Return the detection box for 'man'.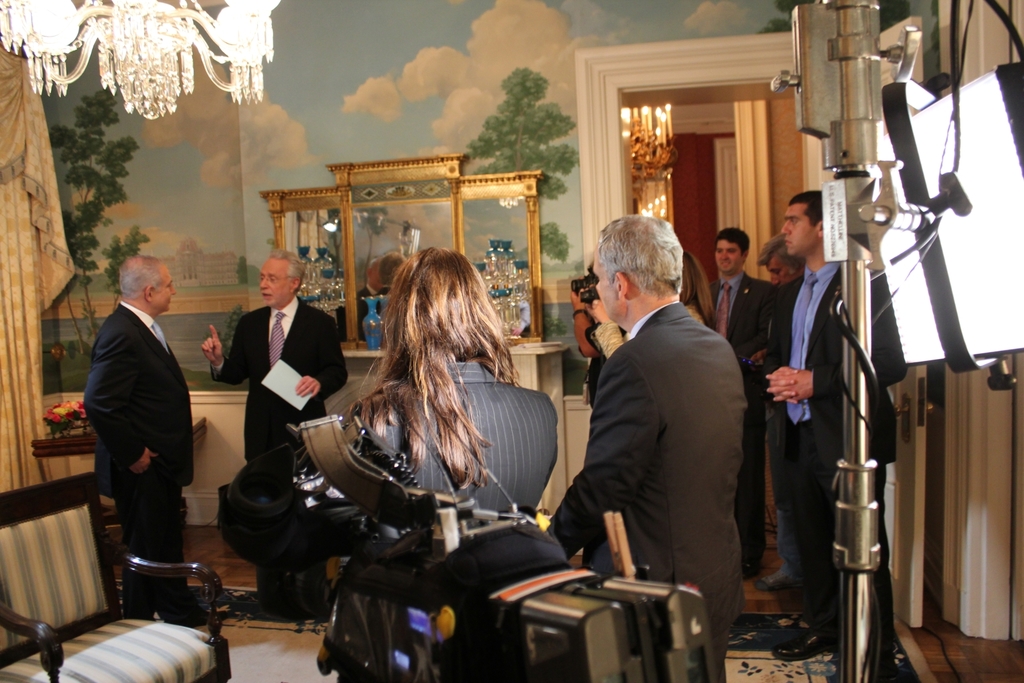
{"left": 74, "top": 251, "right": 212, "bottom": 623}.
